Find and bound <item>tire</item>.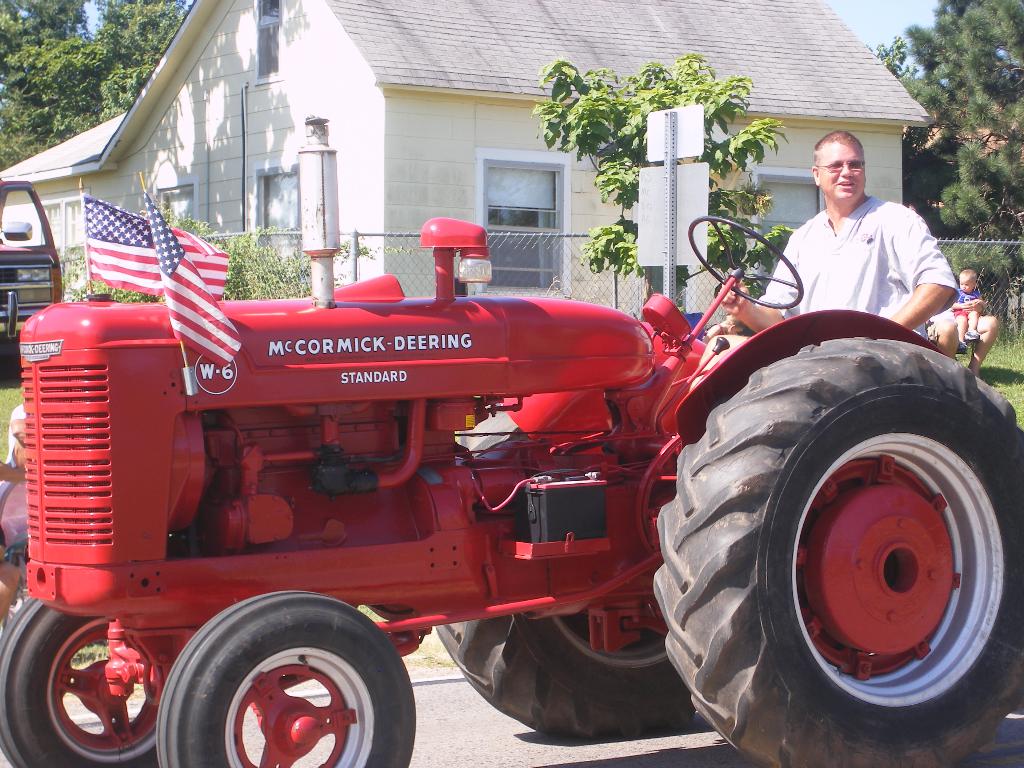
Bound: box(660, 331, 1023, 767).
